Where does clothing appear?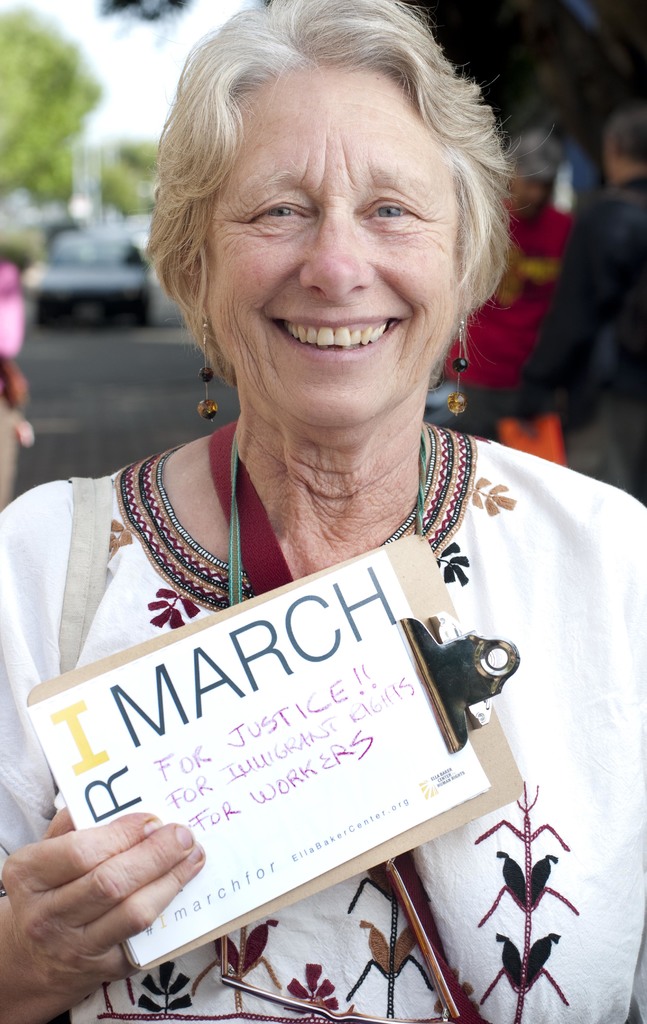
Appears at Rect(0, 422, 646, 1021).
